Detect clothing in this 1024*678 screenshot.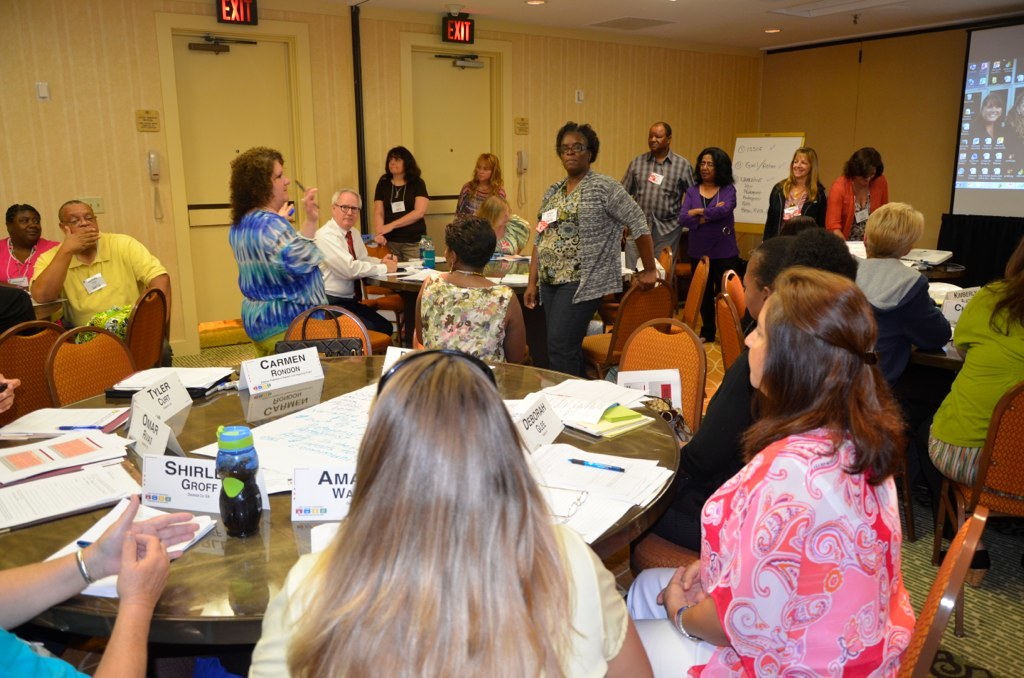
Detection: (454,179,506,217).
